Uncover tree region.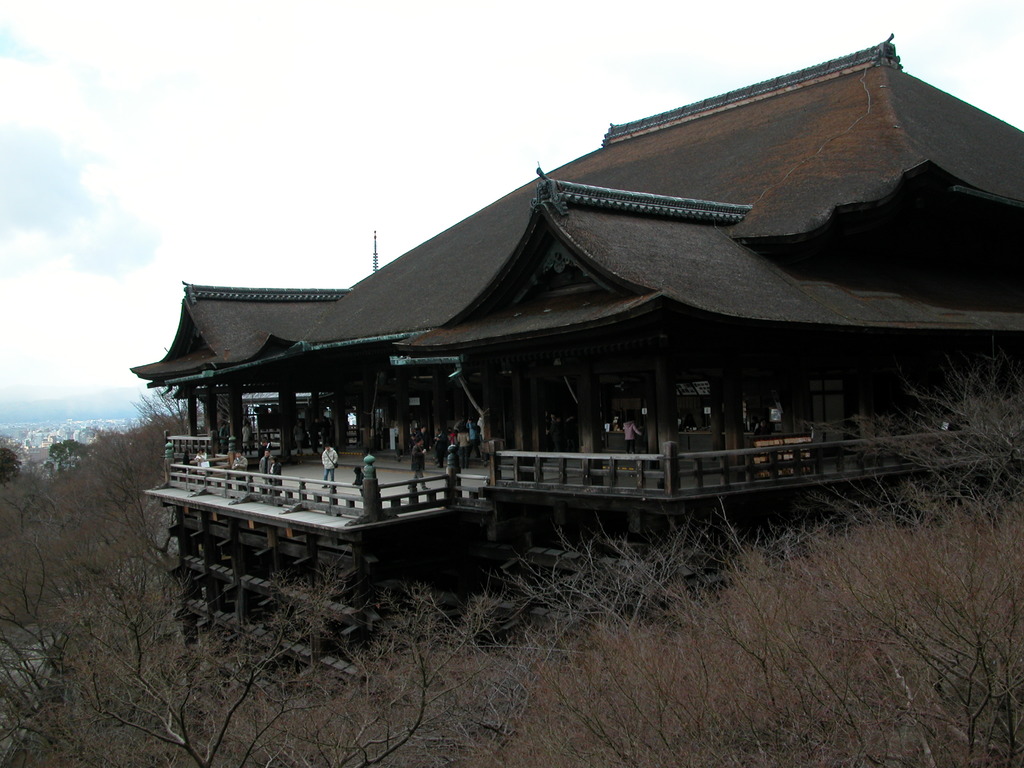
Uncovered: bbox=(0, 451, 17, 486).
